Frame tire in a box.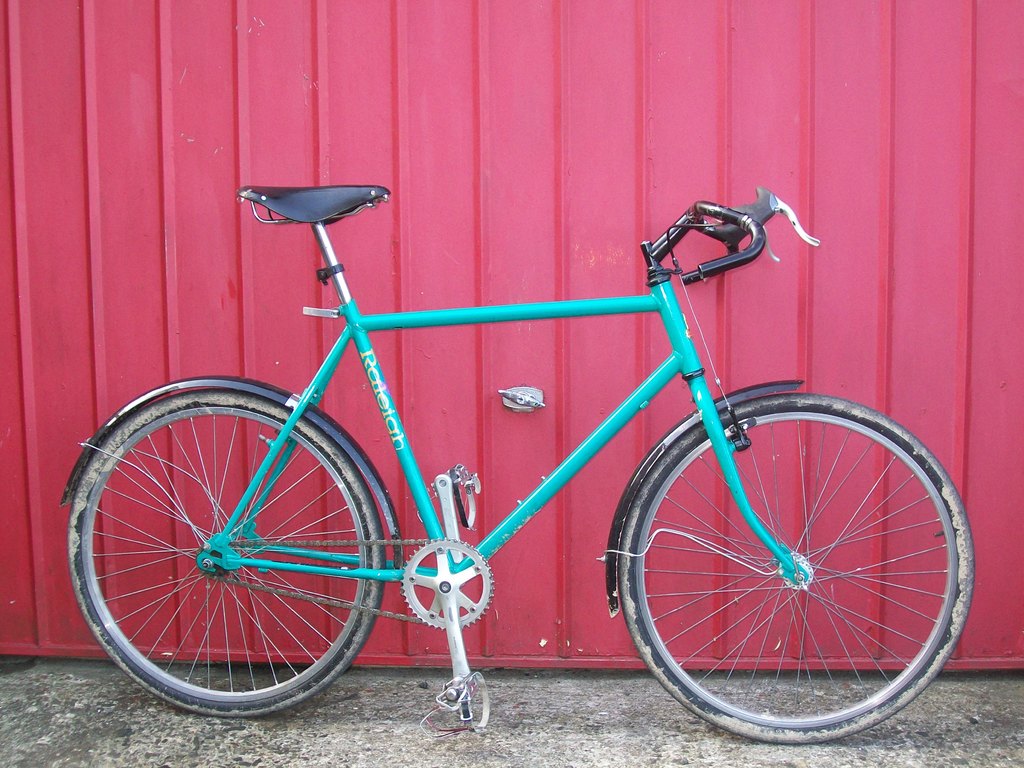
36/362/390/714.
